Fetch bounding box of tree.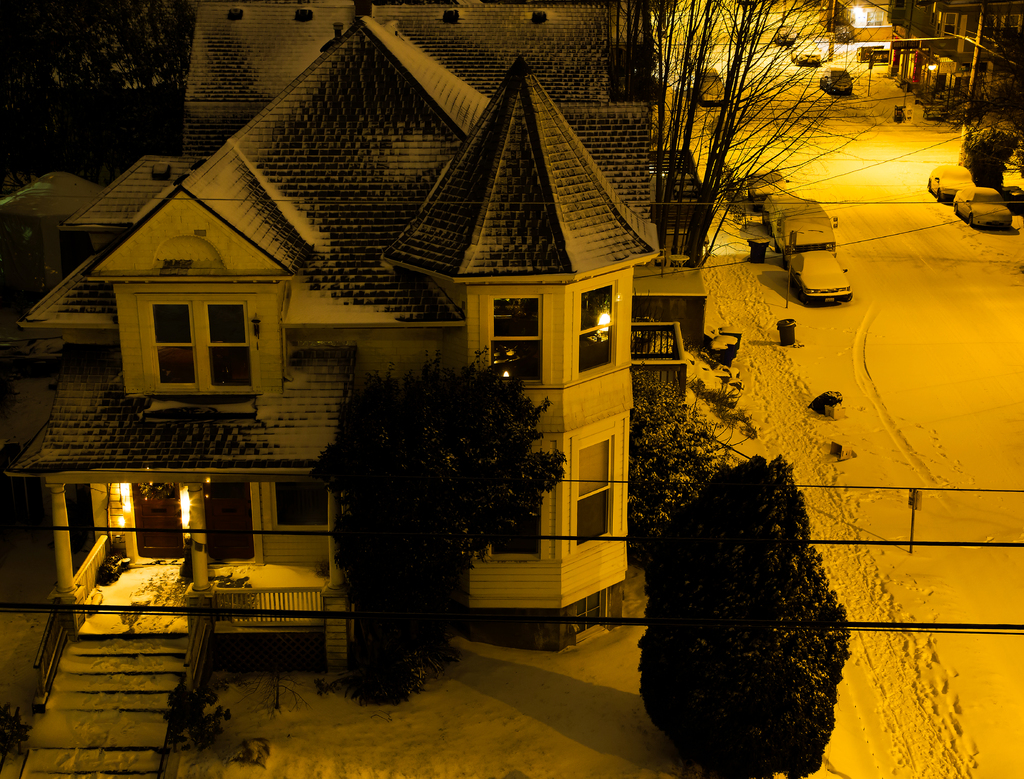
Bbox: 294:330:575:654.
